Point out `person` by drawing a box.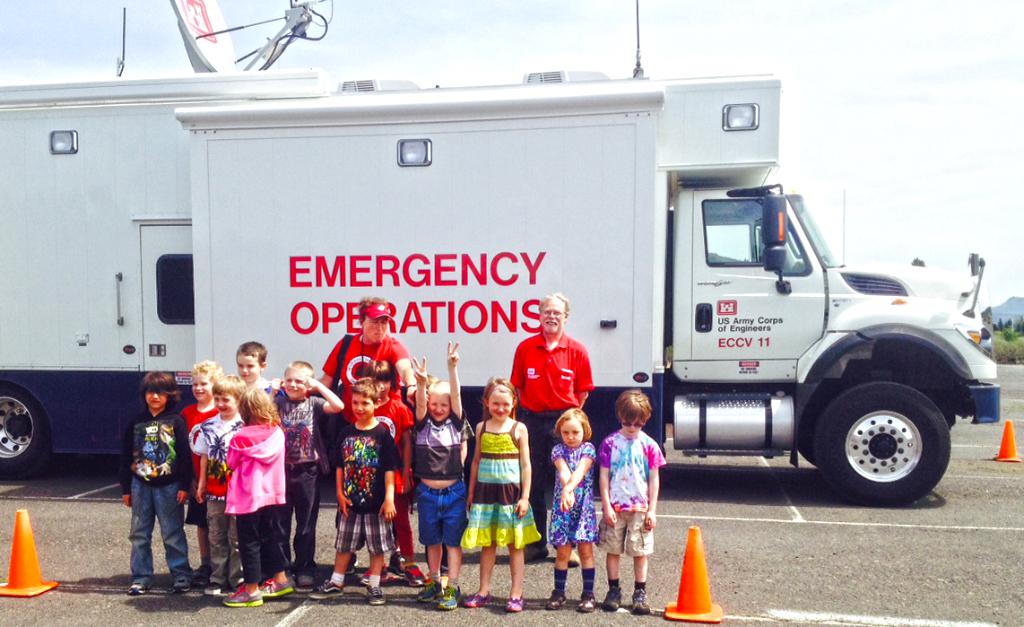
detection(597, 387, 670, 613).
